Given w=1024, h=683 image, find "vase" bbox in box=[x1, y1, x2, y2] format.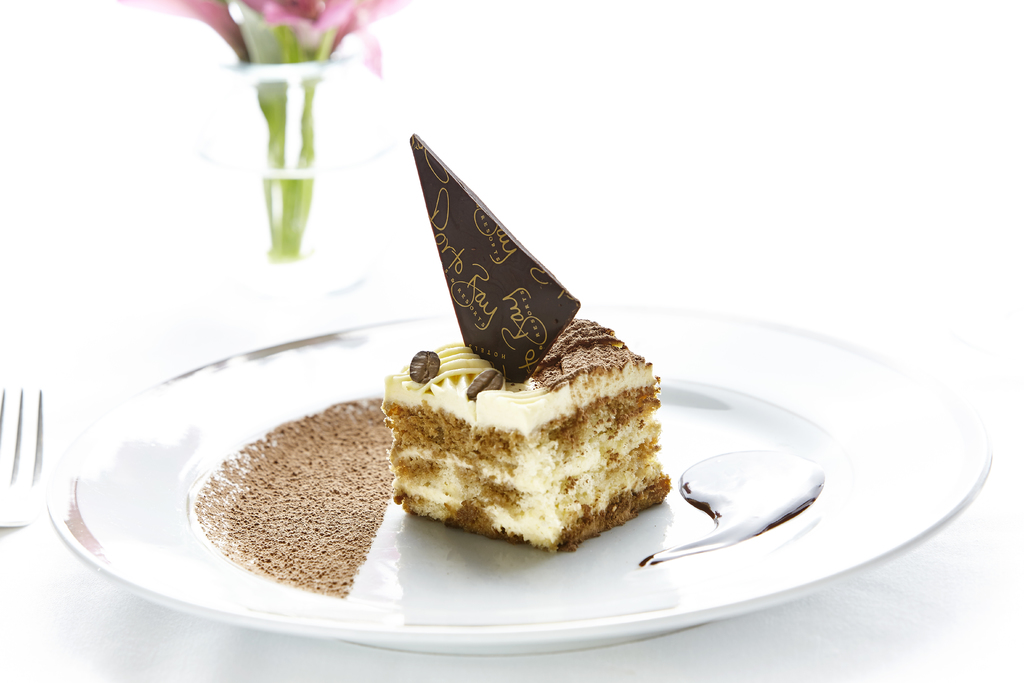
box=[228, 59, 391, 297].
